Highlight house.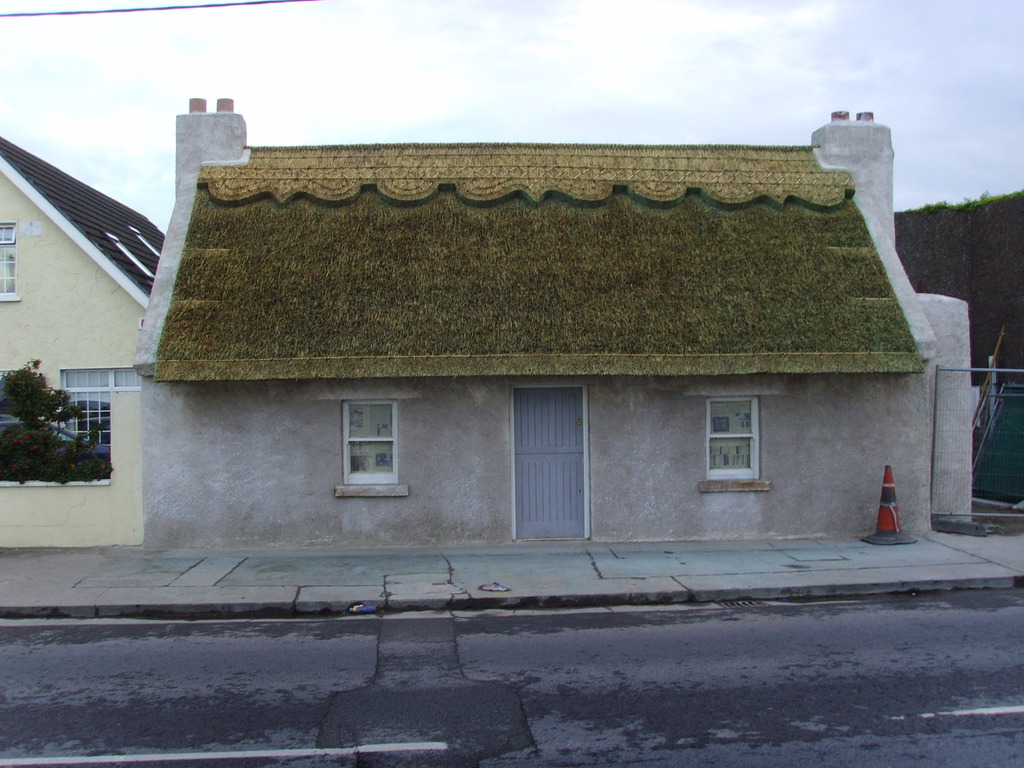
Highlighted region: <box>158,85,959,630</box>.
